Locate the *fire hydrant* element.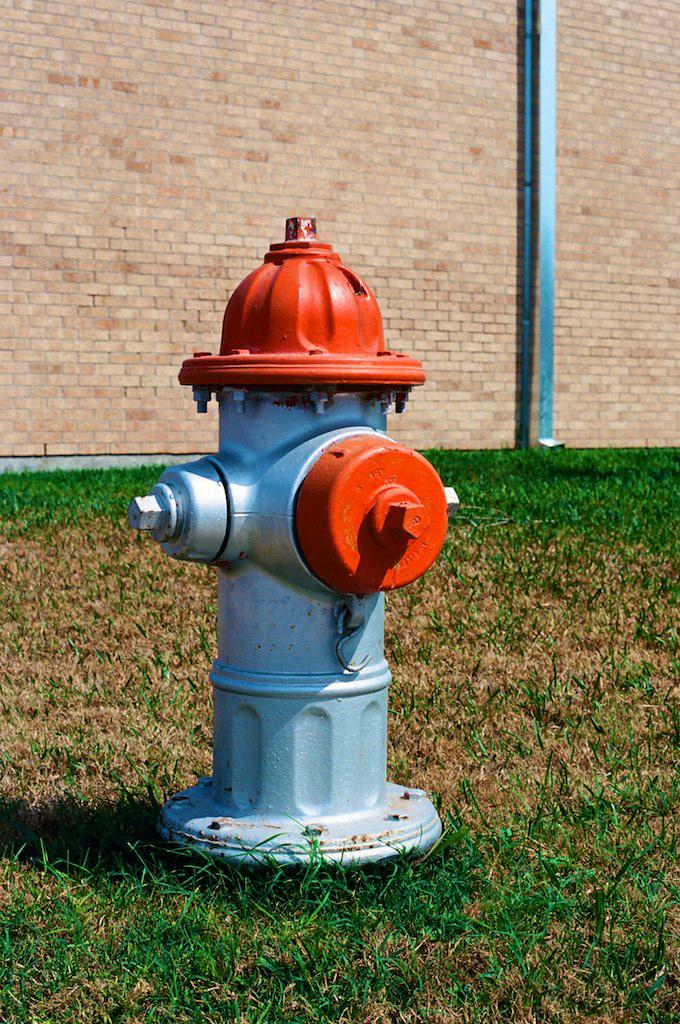
Element bbox: [131, 218, 445, 899].
